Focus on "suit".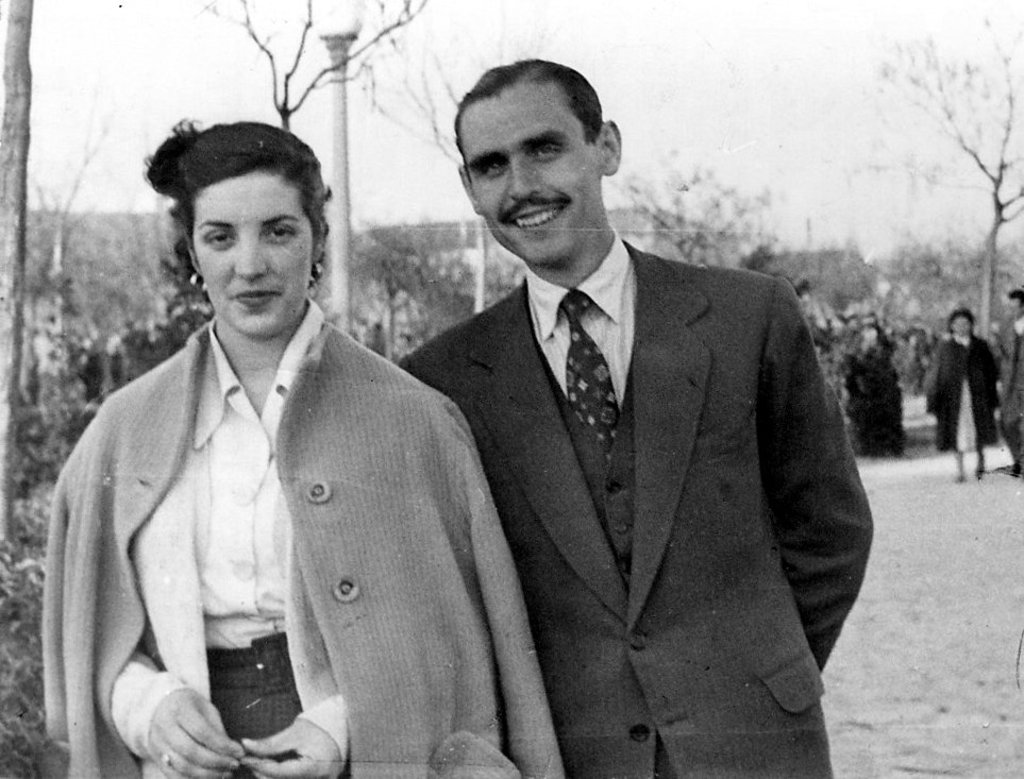
Focused at select_region(407, 134, 874, 764).
